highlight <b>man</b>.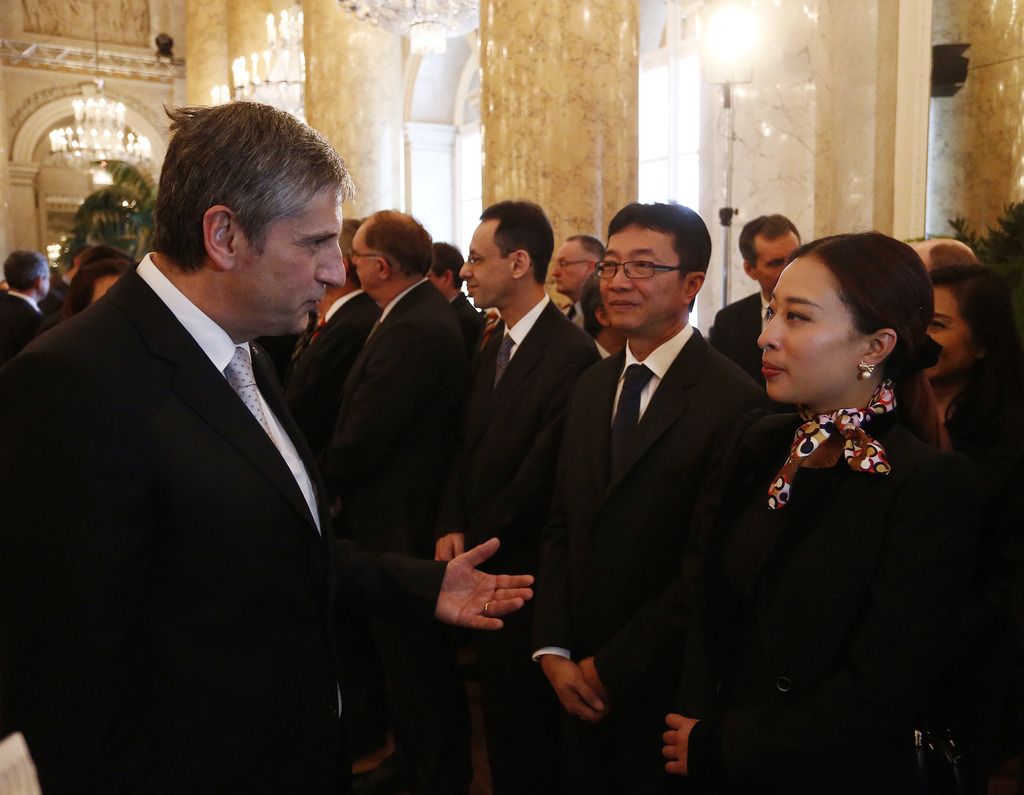
Highlighted region: <bbox>407, 186, 589, 794</bbox>.
